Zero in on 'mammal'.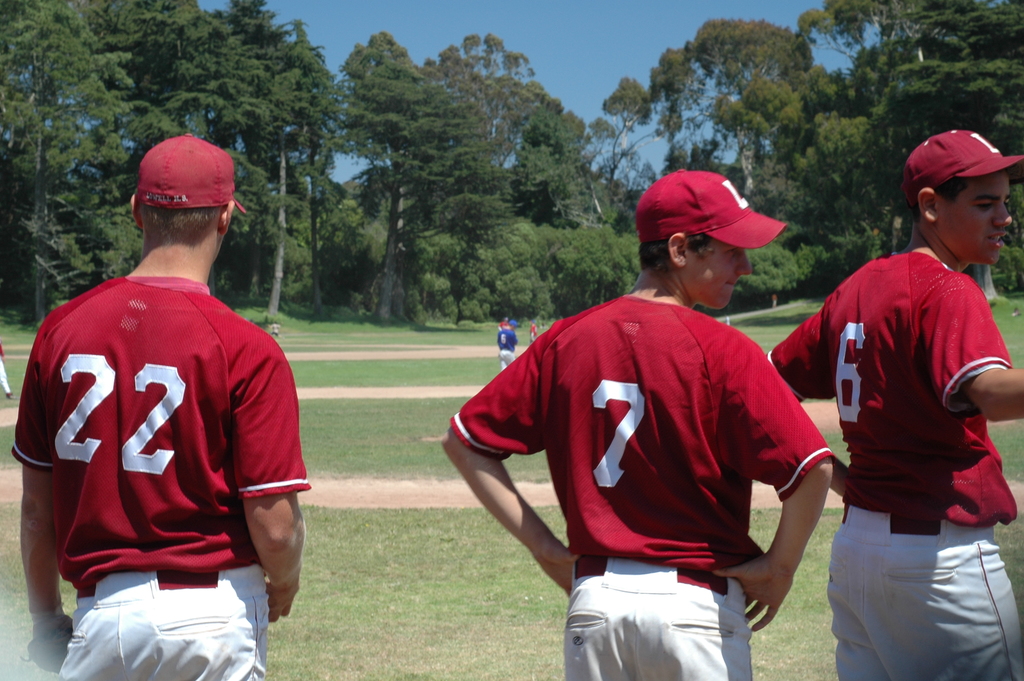
Zeroed in: bbox=(766, 124, 1023, 680).
